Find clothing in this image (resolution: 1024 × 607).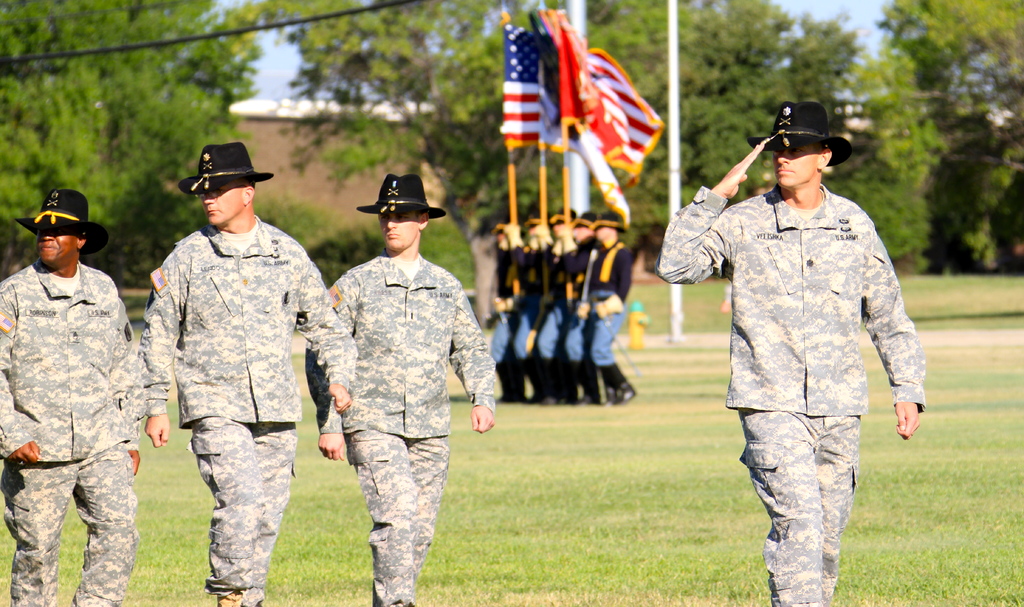
(676, 113, 933, 538).
